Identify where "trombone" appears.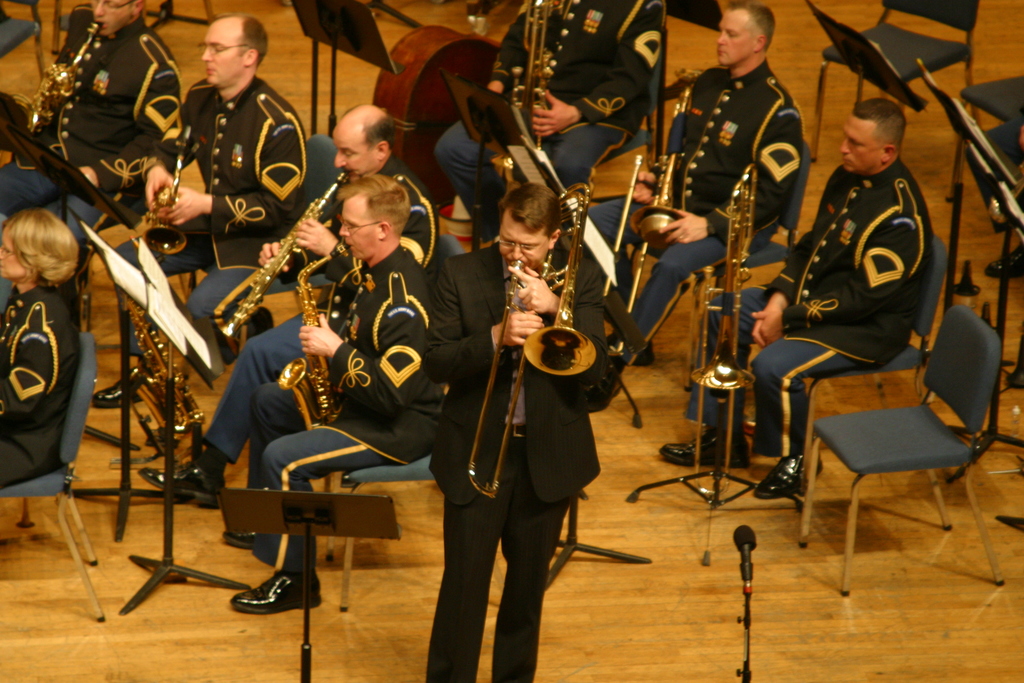
Appears at left=493, top=184, right=595, bottom=493.
